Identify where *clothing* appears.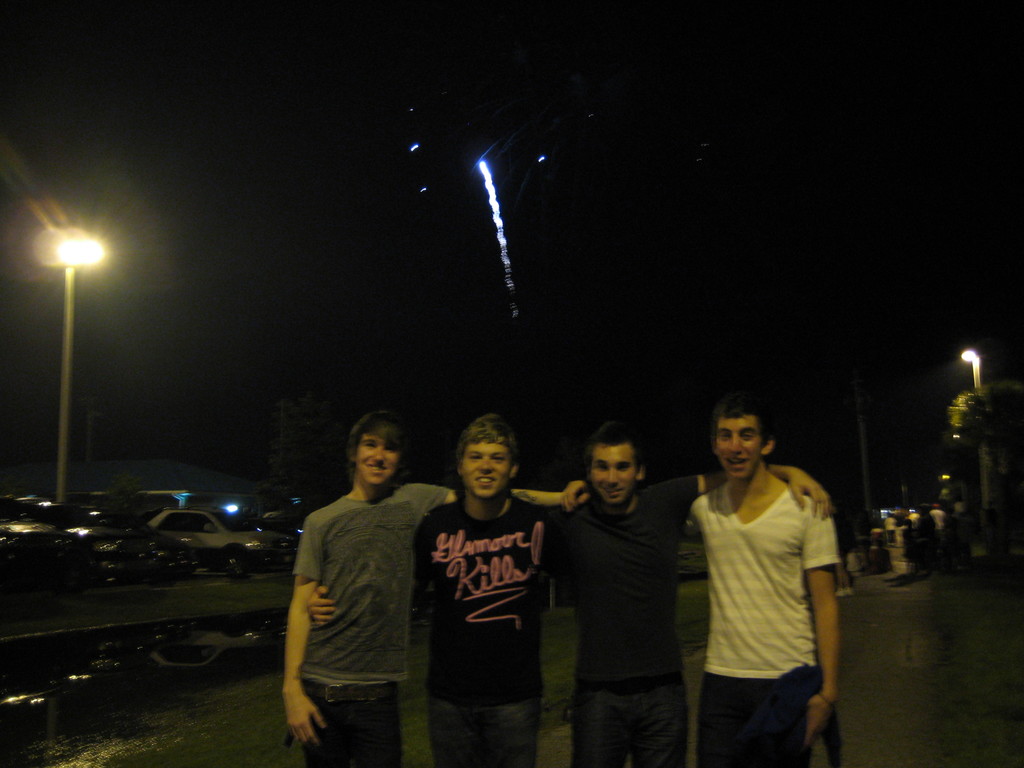
Appears at bbox=(415, 487, 564, 767).
